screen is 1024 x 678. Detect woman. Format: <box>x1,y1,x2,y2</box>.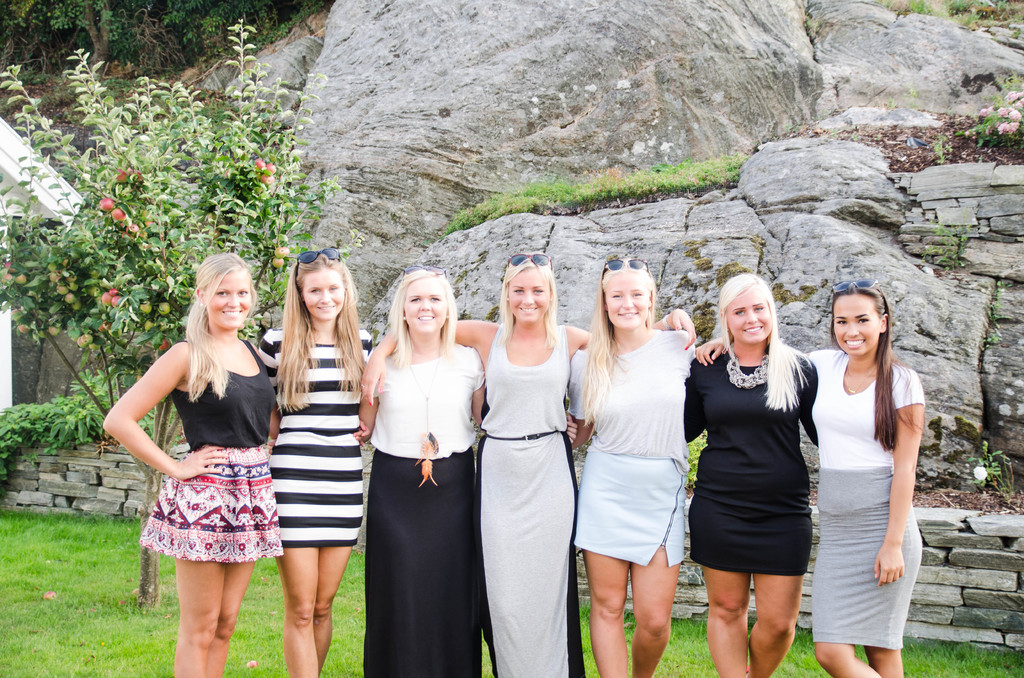
<box>694,277,924,677</box>.
